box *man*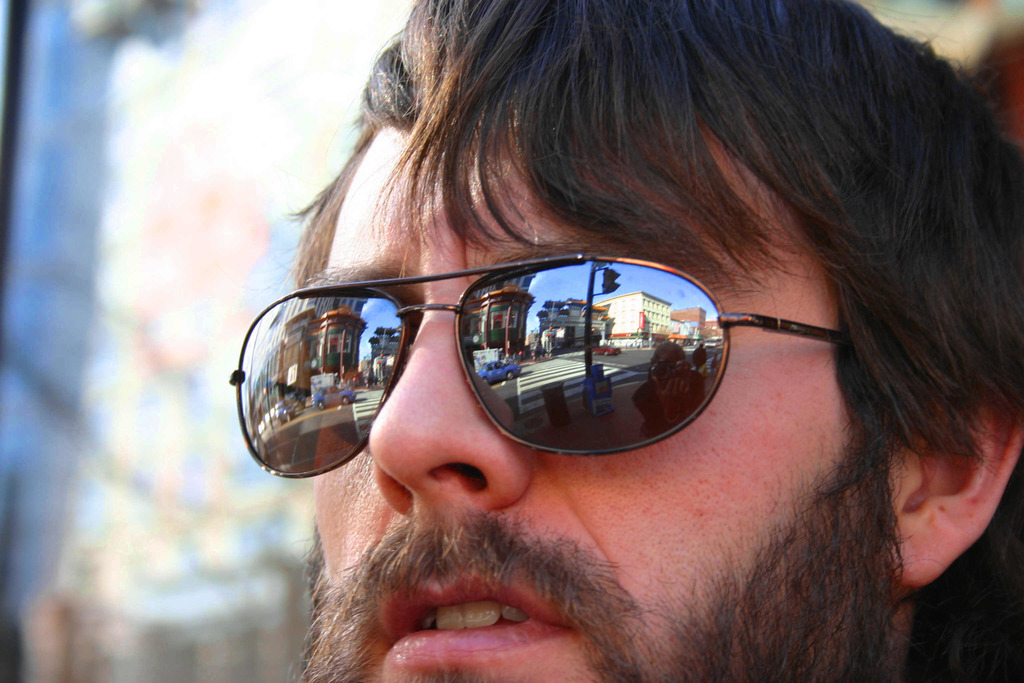
<region>157, 165, 968, 579</region>
